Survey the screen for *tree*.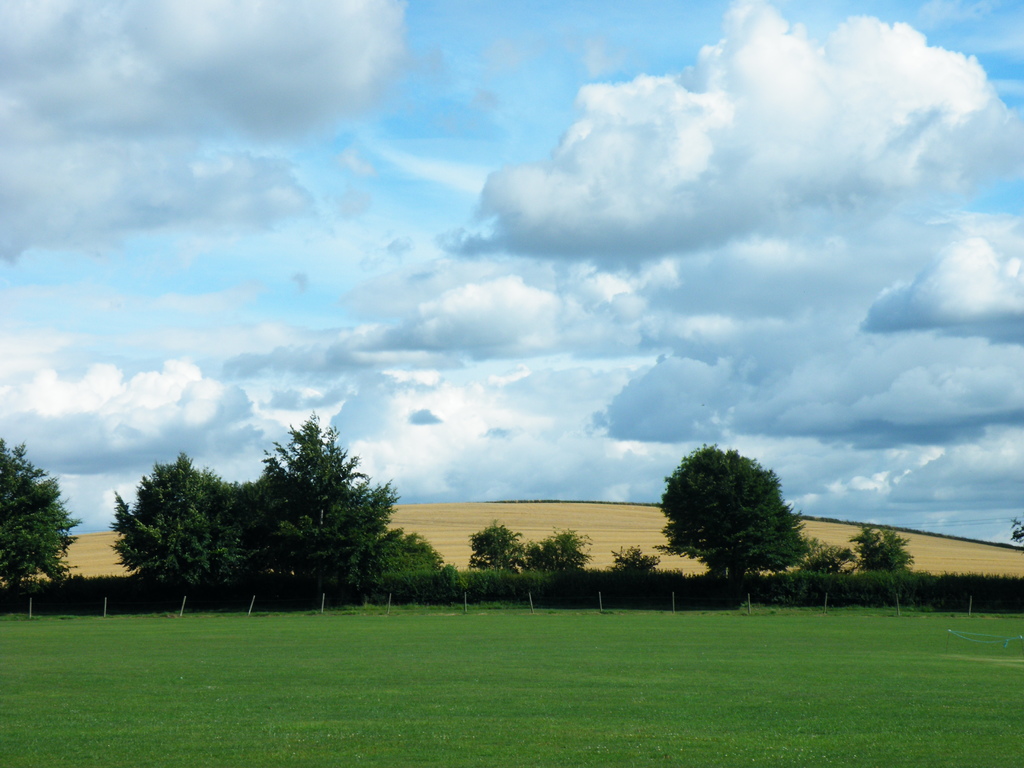
Survey found: box=[650, 442, 819, 580].
